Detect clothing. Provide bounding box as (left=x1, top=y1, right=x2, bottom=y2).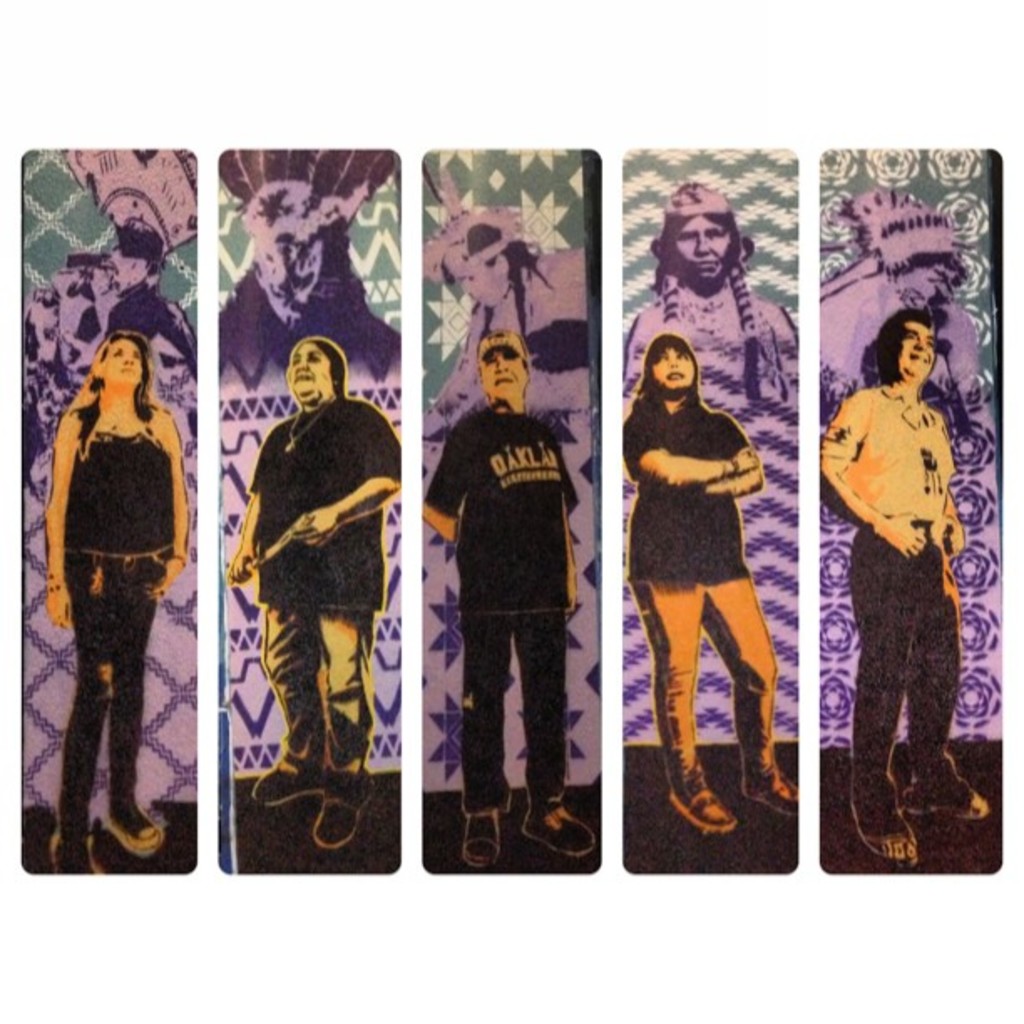
(left=50, top=437, right=181, bottom=872).
